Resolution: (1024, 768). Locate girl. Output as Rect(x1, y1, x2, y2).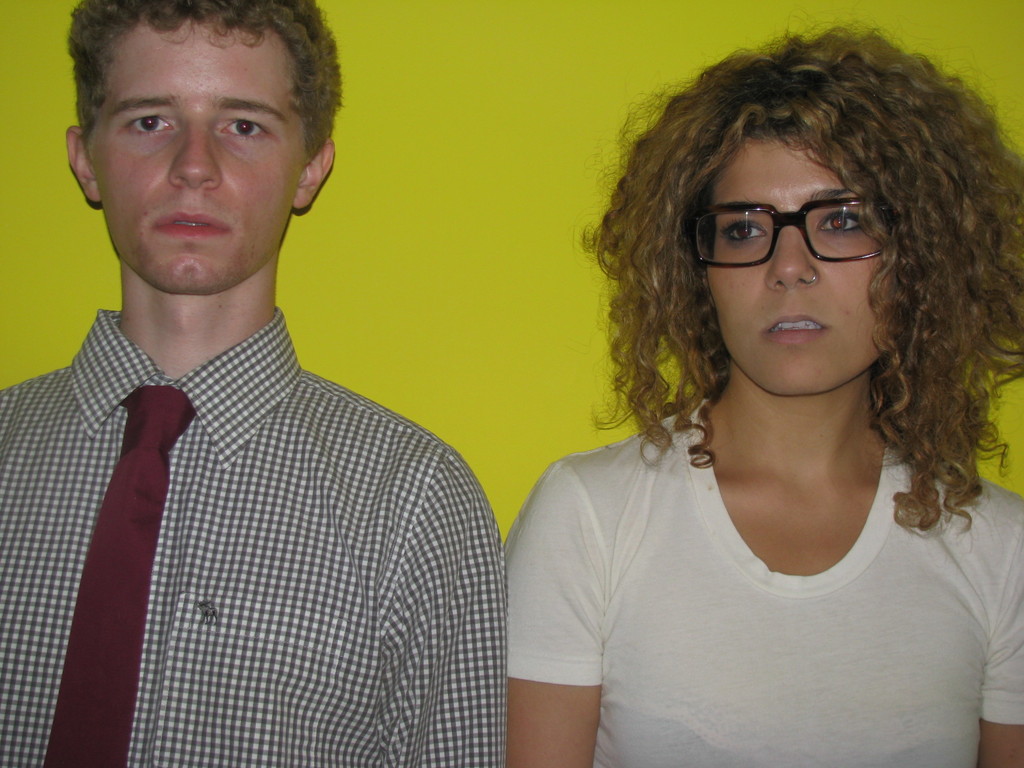
Rect(504, 19, 1023, 767).
